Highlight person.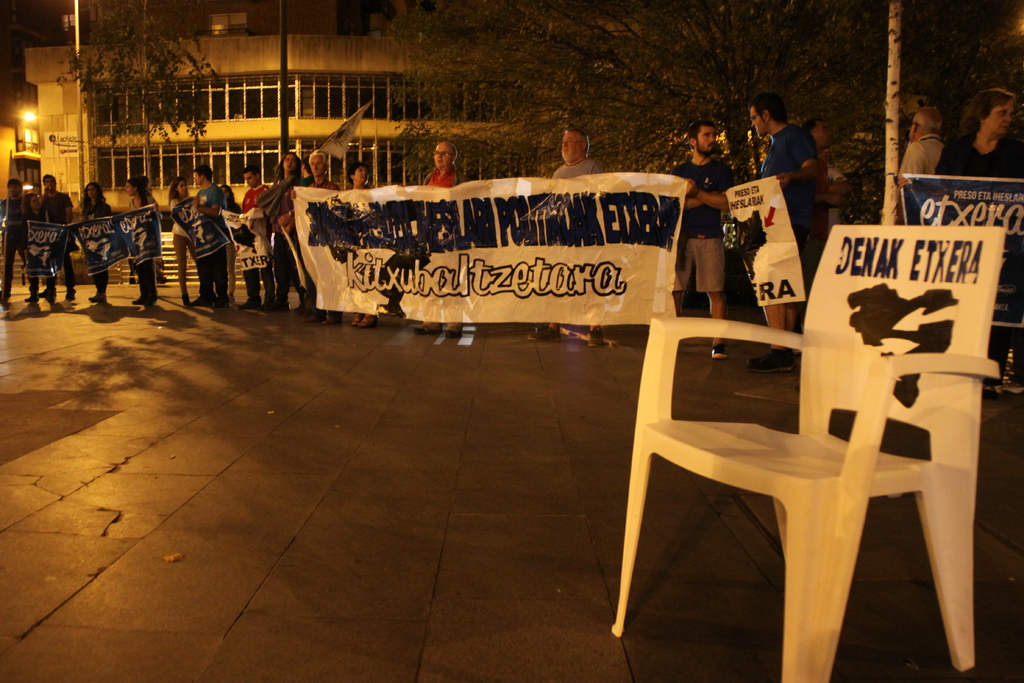
Highlighted region: BBox(887, 100, 950, 192).
